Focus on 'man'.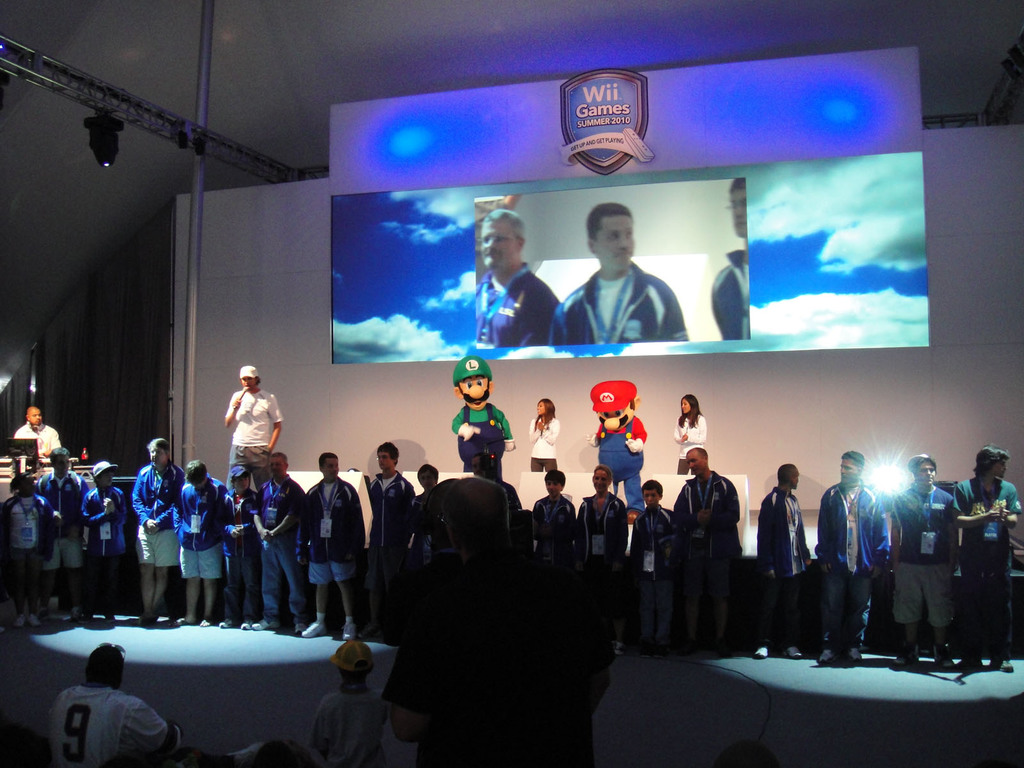
Focused at {"x1": 383, "y1": 472, "x2": 612, "y2": 767}.
